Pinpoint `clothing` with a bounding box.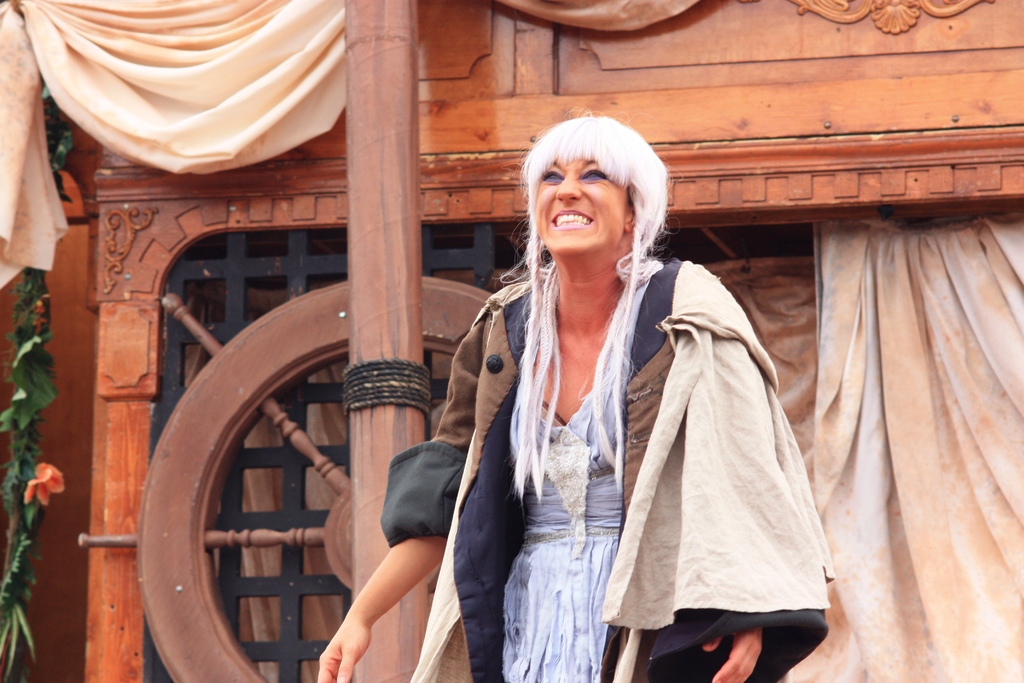
<box>380,247,835,682</box>.
